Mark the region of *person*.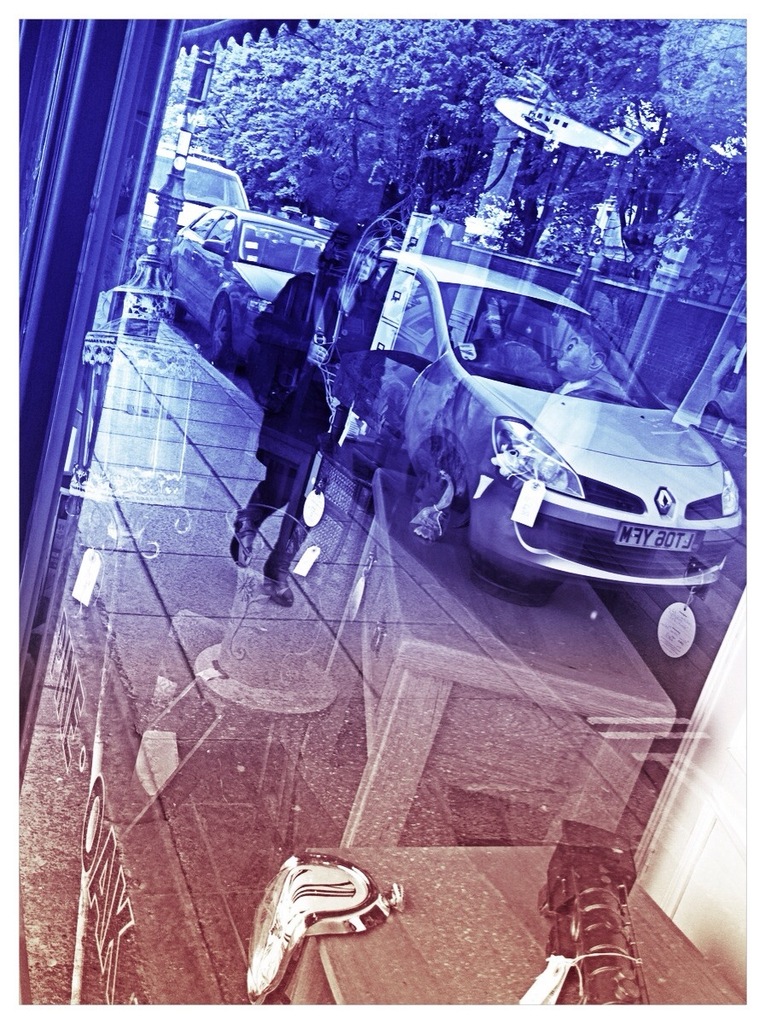
Region: x1=256 y1=224 x2=385 y2=606.
